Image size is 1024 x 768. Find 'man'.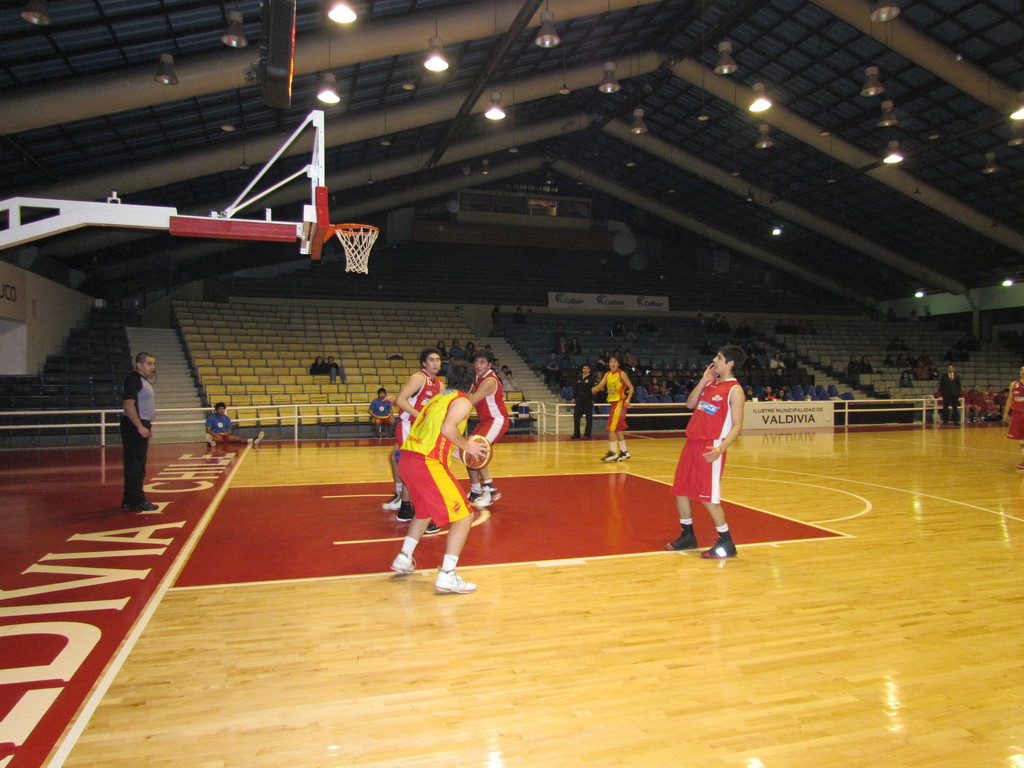
(left=932, top=360, right=959, bottom=426).
